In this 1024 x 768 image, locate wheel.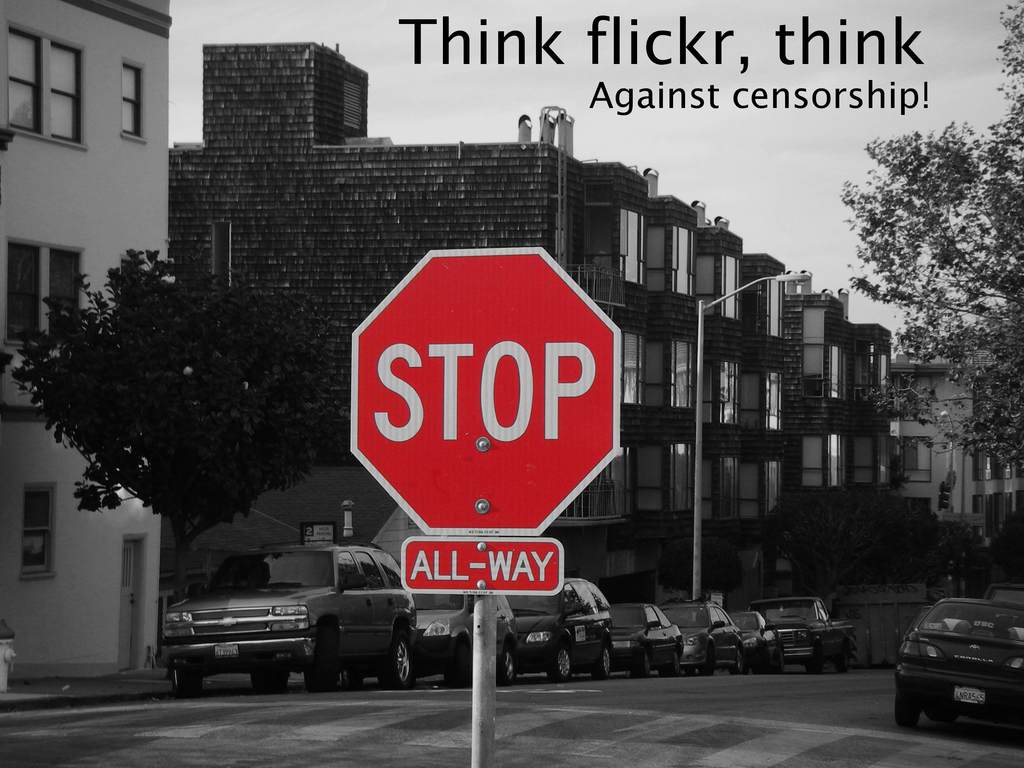
Bounding box: 842 647 854 674.
